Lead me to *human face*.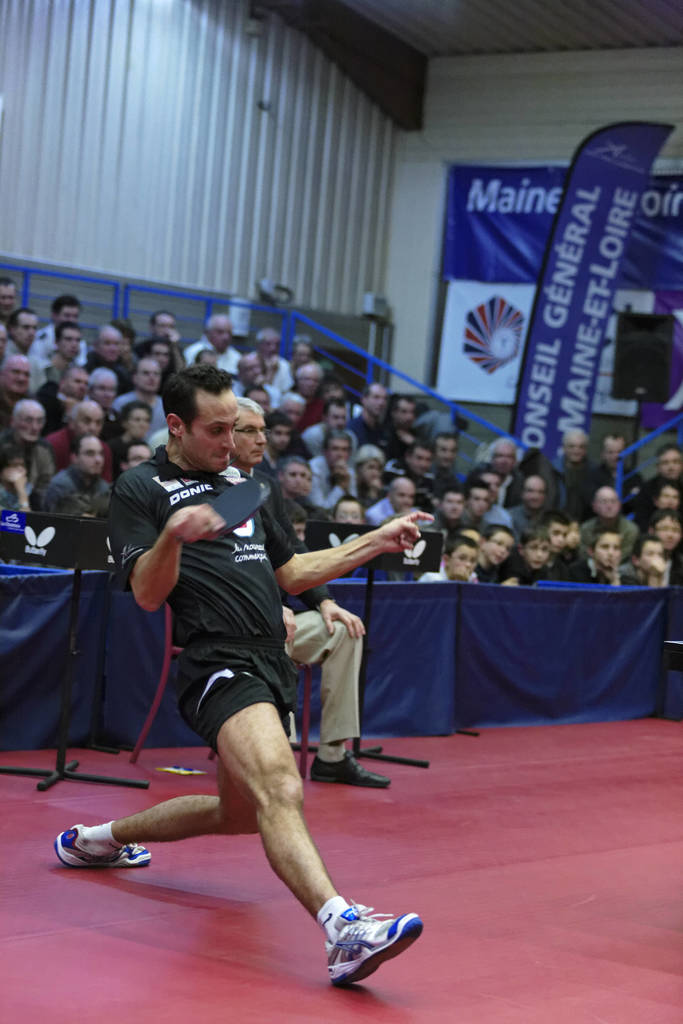
Lead to bbox=[101, 325, 130, 364].
